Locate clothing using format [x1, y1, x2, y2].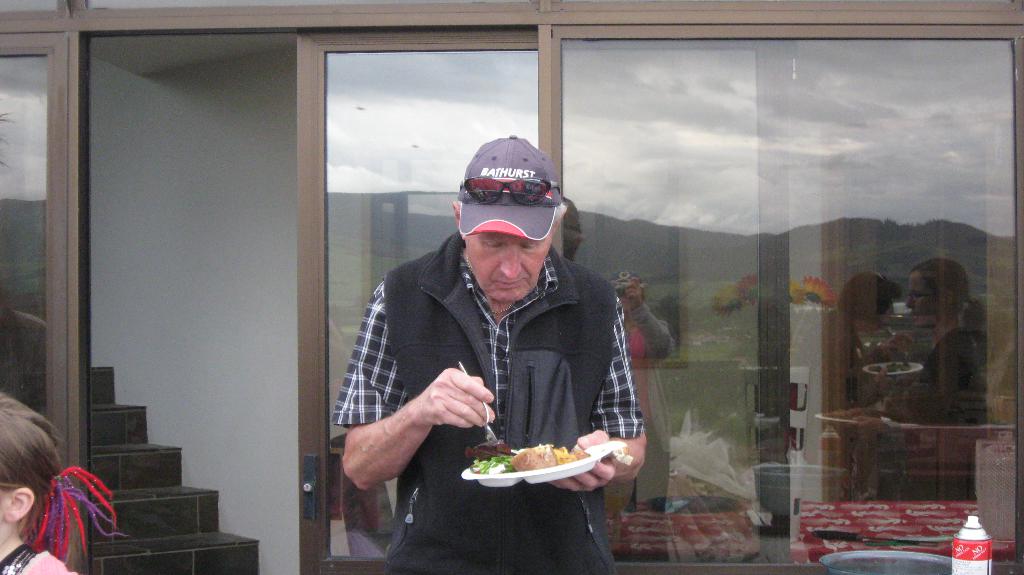
[0, 545, 52, 574].
